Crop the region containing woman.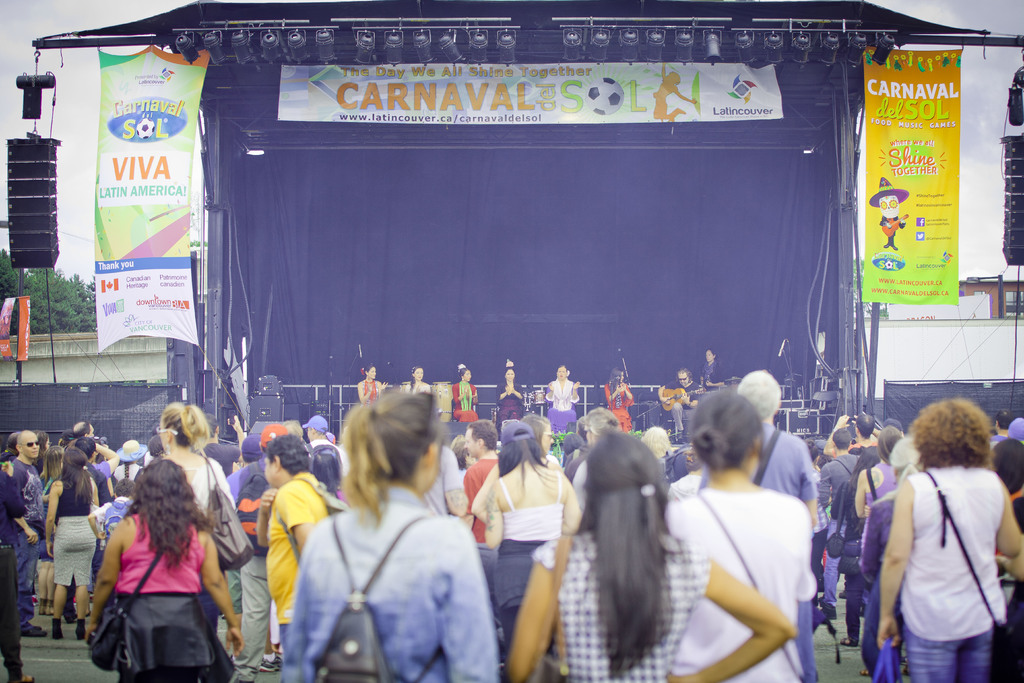
Crop region: x1=988, y1=438, x2=1023, y2=680.
